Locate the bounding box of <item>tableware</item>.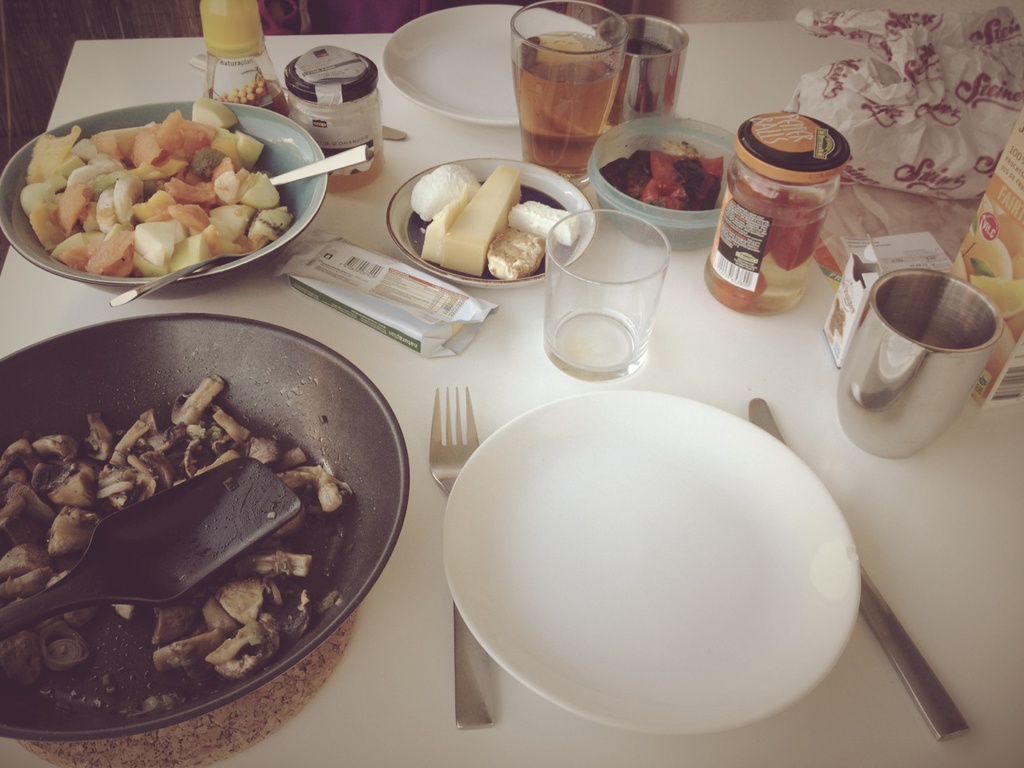
Bounding box: locate(390, 158, 598, 288).
